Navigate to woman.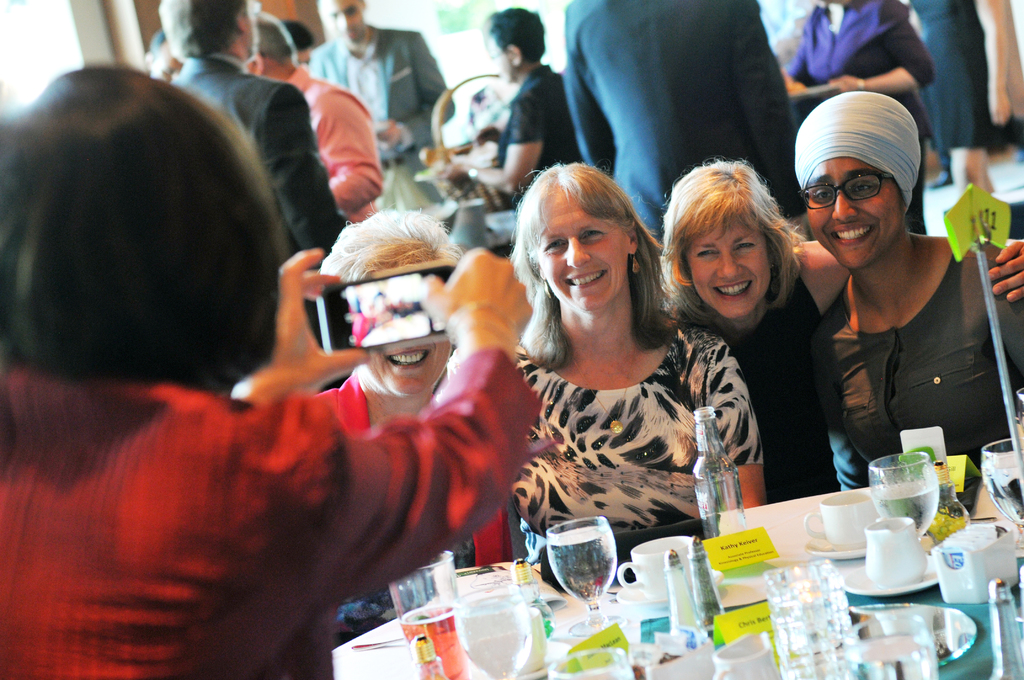
Navigation target: x1=785 y1=88 x2=1023 y2=498.
